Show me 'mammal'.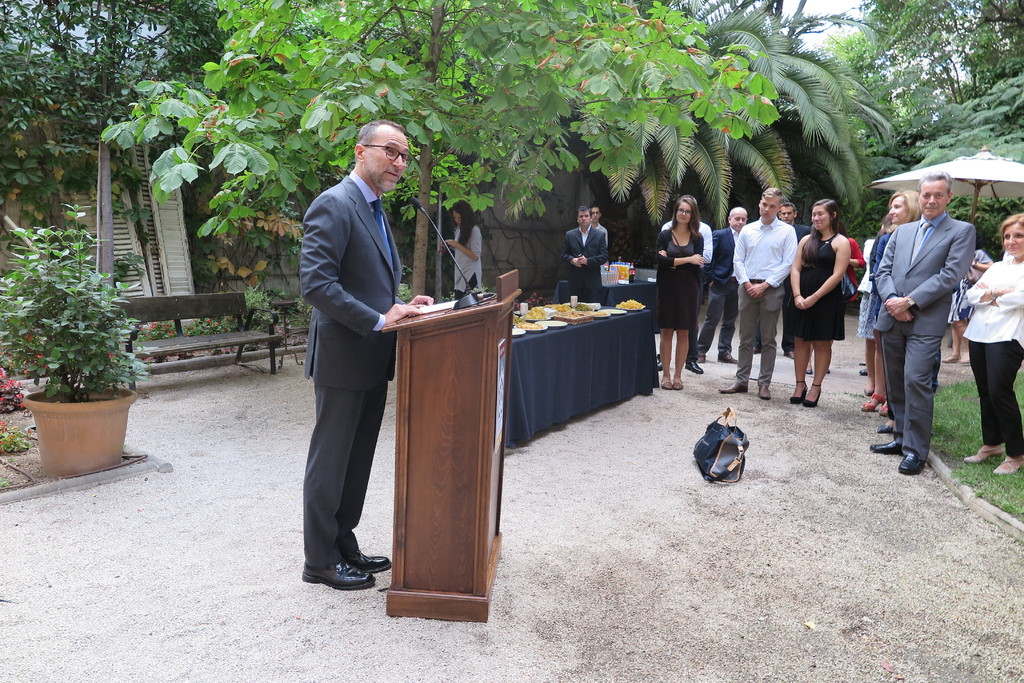
'mammal' is here: <bbox>810, 209, 864, 370</bbox>.
